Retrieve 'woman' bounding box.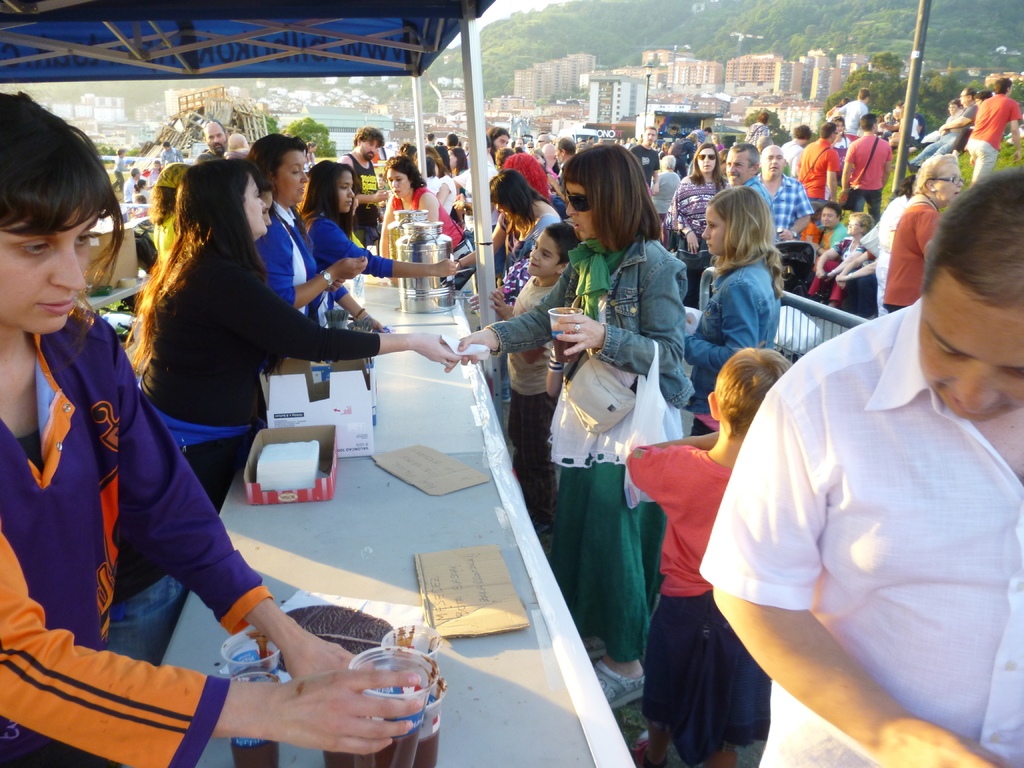
Bounding box: <box>457,167,559,421</box>.
